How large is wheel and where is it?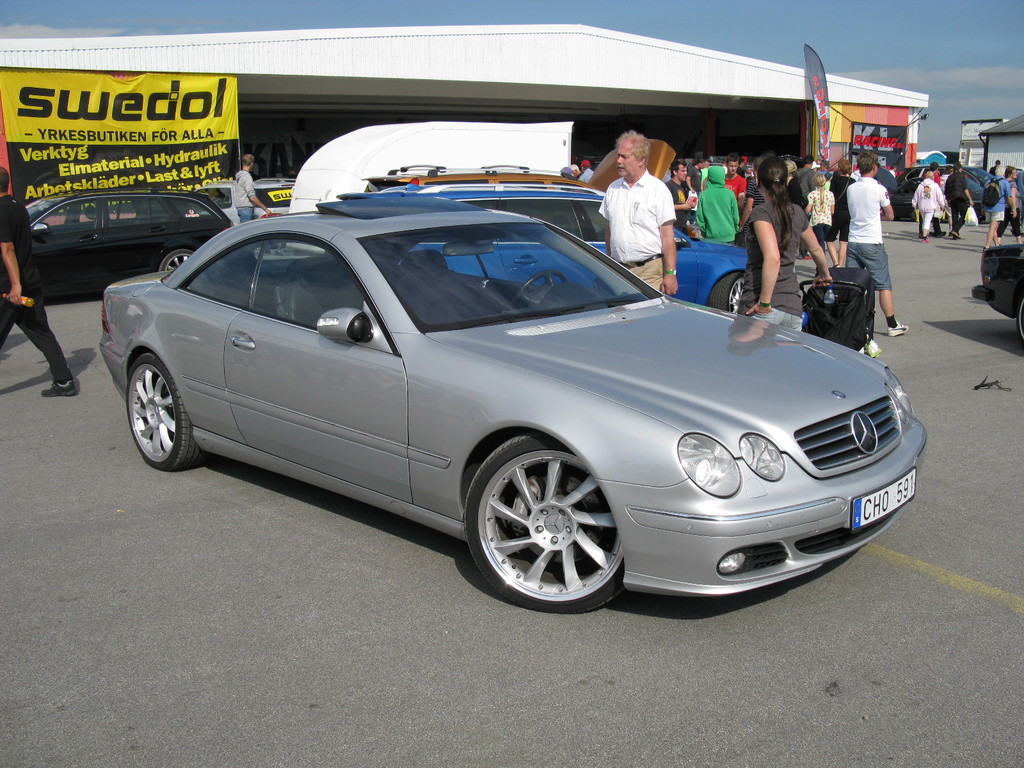
Bounding box: select_region(1017, 301, 1023, 342).
